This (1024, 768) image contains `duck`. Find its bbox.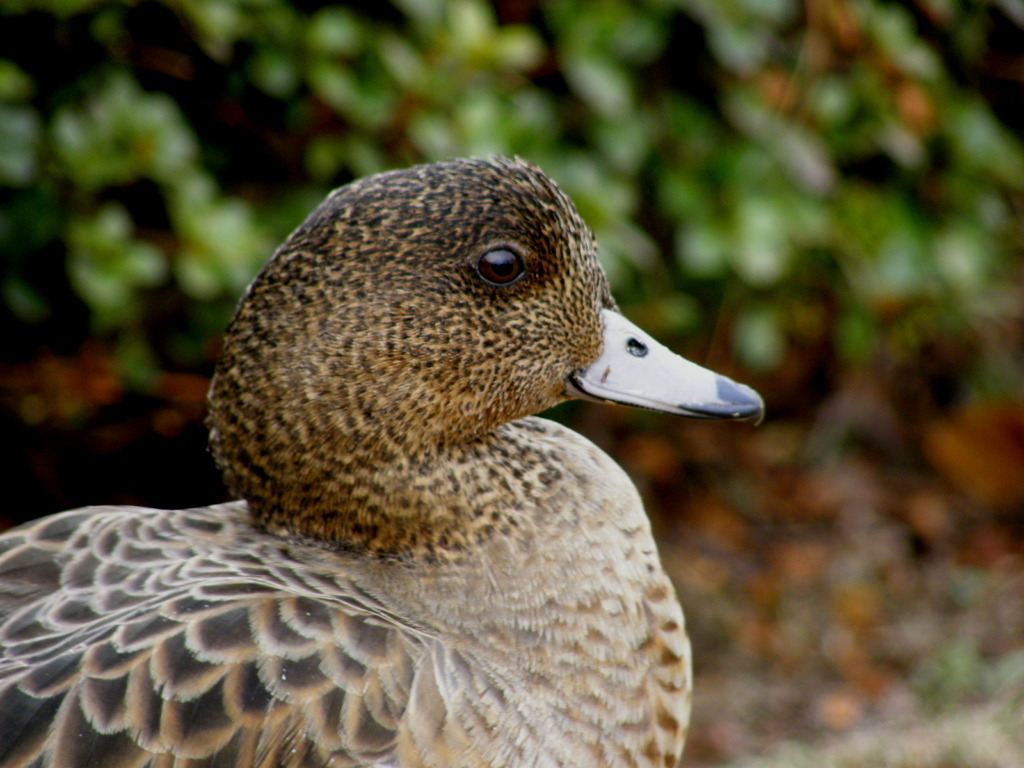
{"left": 0, "top": 149, "right": 758, "bottom": 767}.
